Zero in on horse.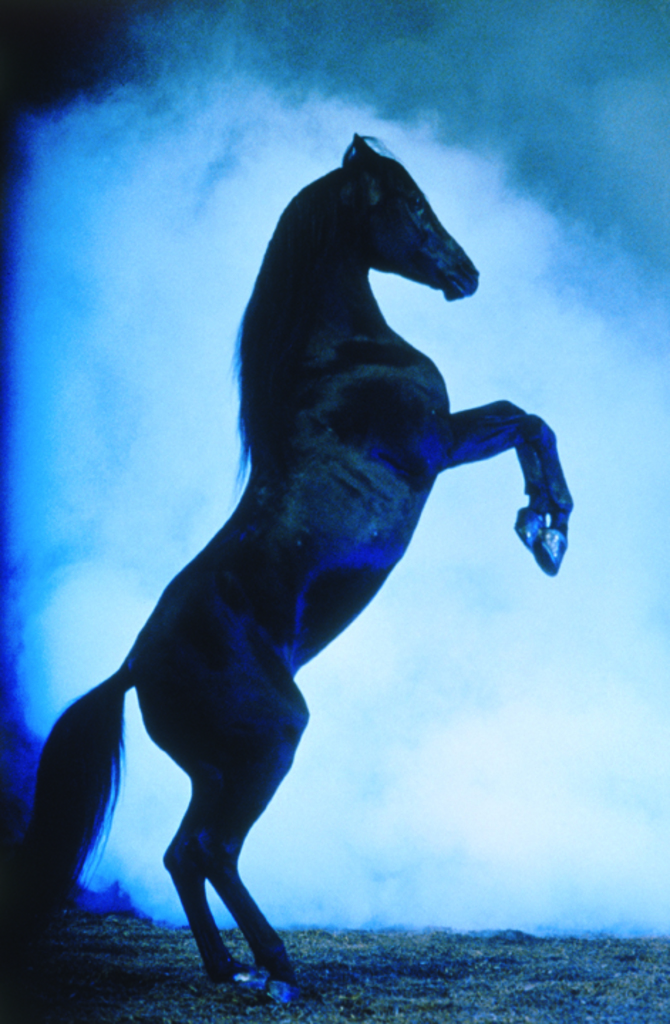
Zeroed in: <region>26, 134, 572, 1004</region>.
